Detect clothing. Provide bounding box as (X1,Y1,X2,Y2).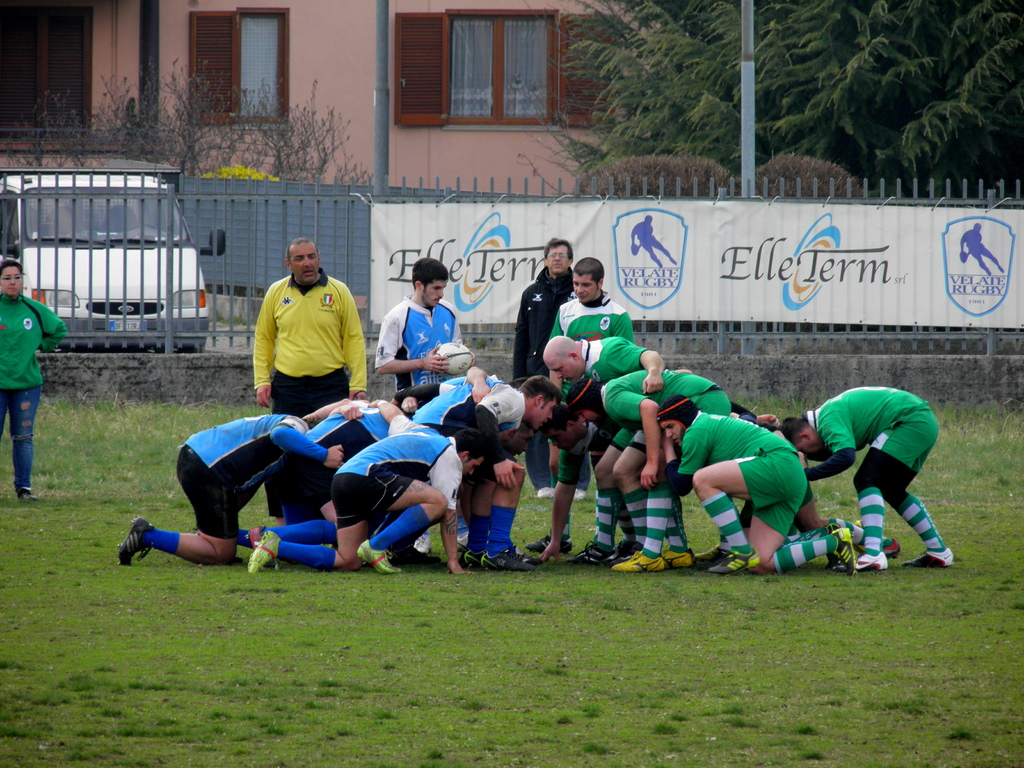
(243,253,362,422).
